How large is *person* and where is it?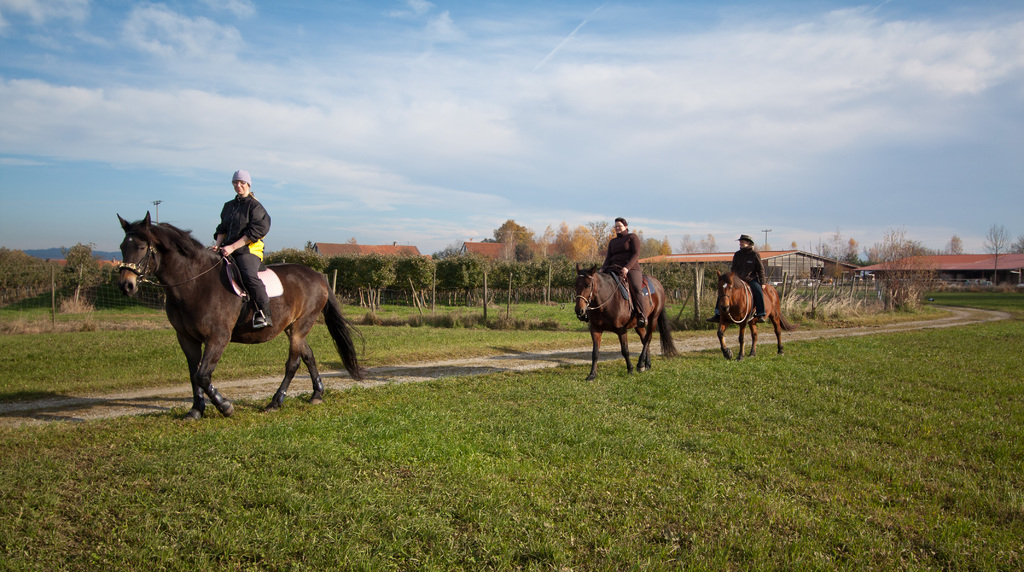
Bounding box: (left=729, top=235, right=766, bottom=319).
